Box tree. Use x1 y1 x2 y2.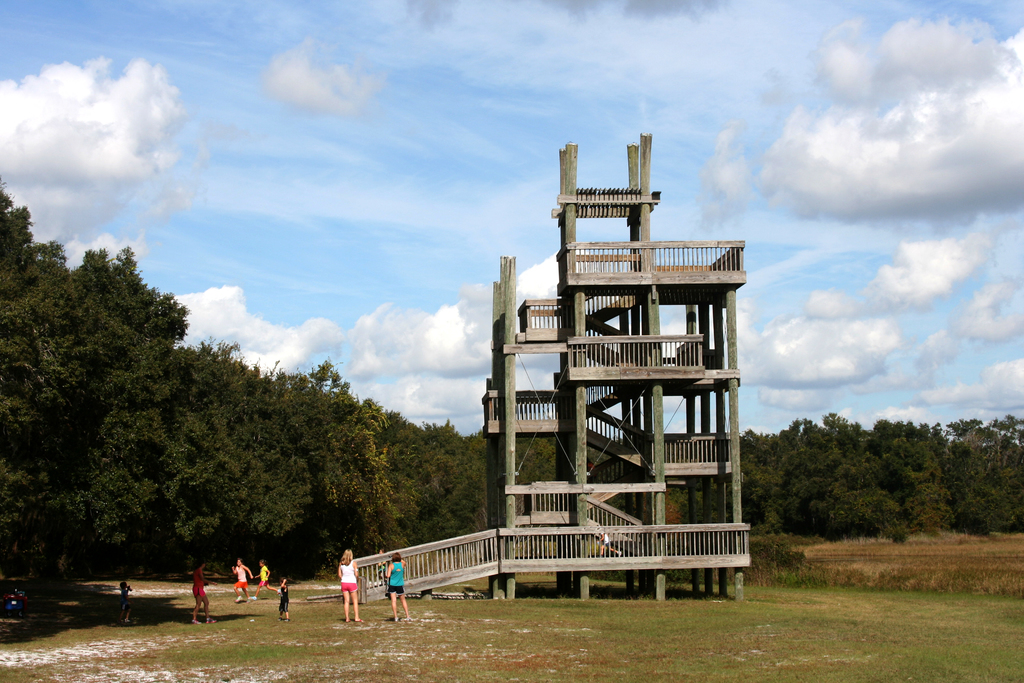
963 418 1023 527.
